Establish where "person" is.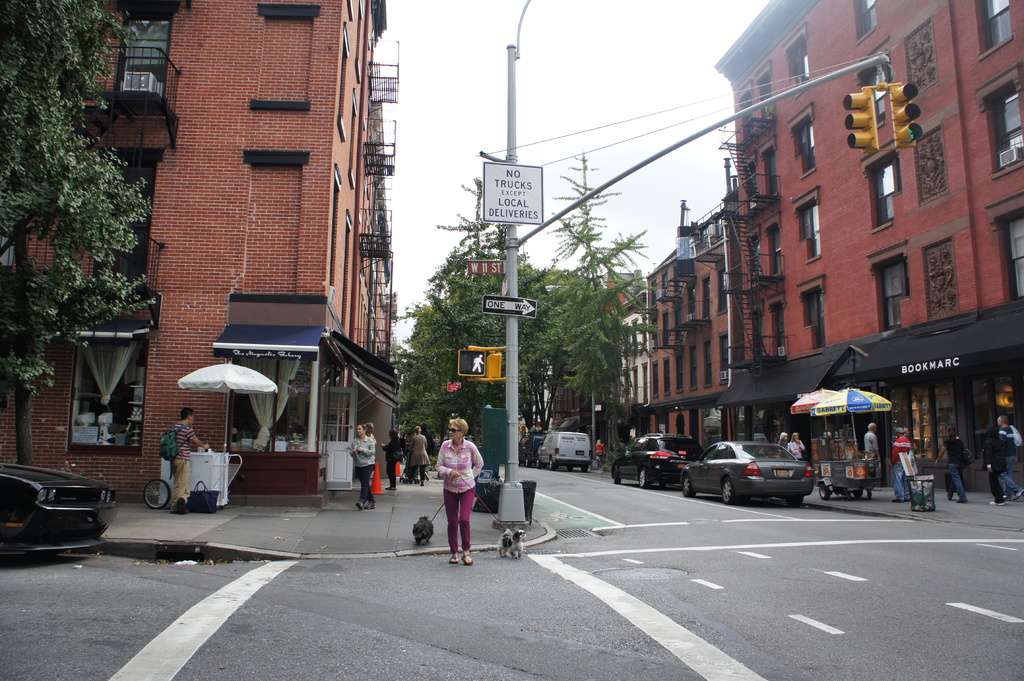
Established at rect(788, 434, 804, 463).
